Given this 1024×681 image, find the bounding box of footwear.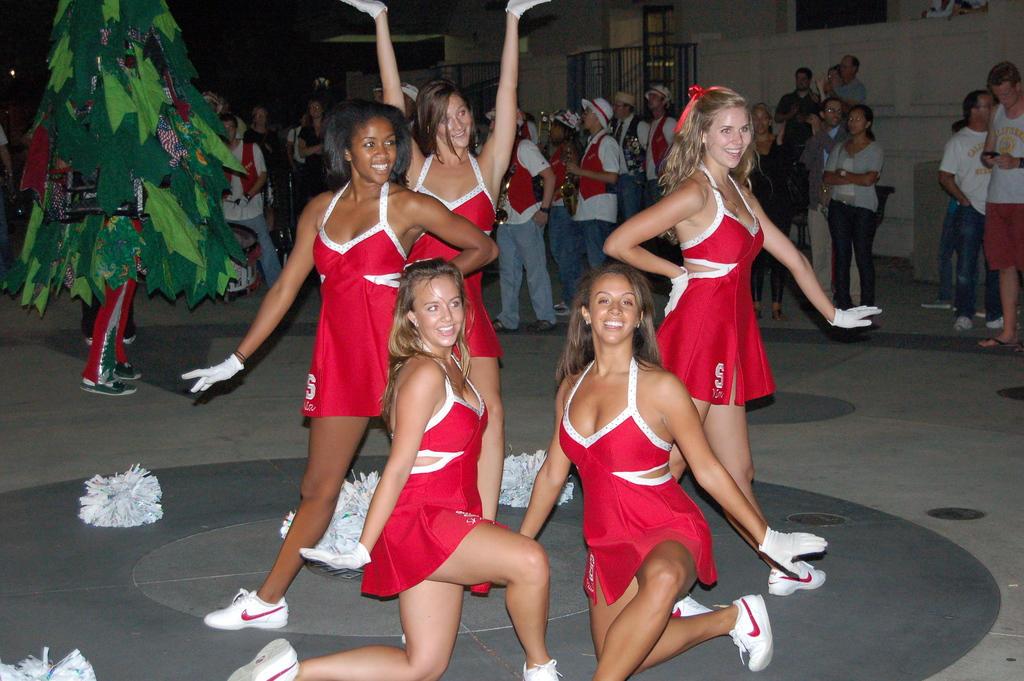
BBox(710, 588, 774, 678).
